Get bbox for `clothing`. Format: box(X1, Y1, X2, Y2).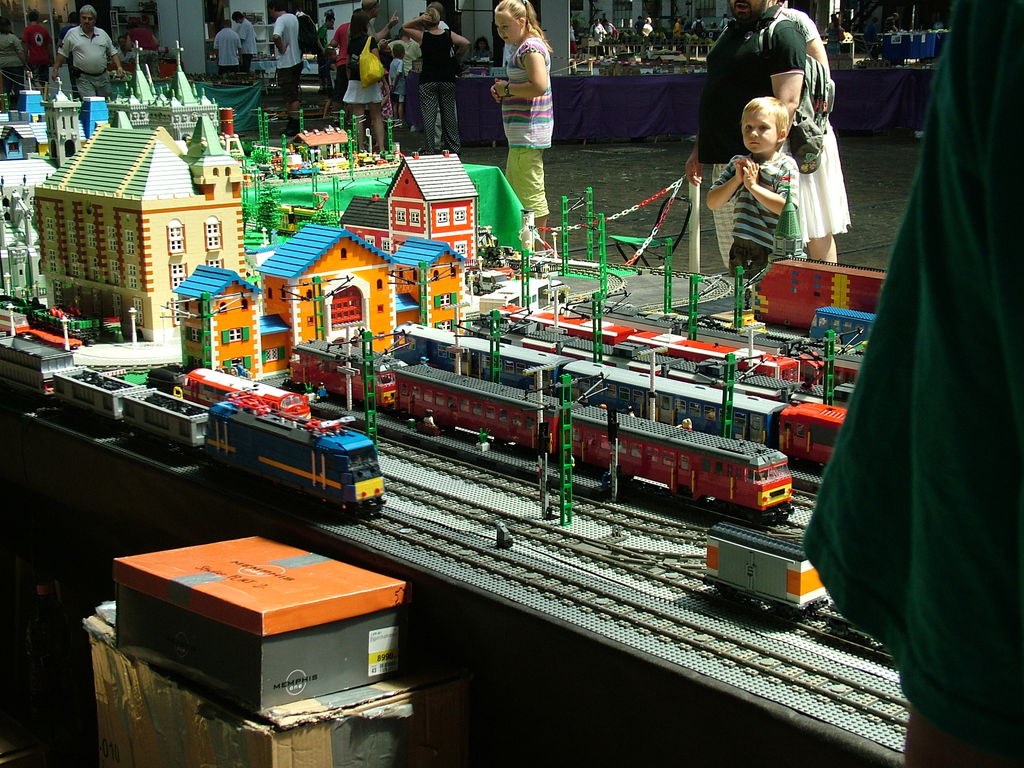
box(504, 145, 551, 218).
